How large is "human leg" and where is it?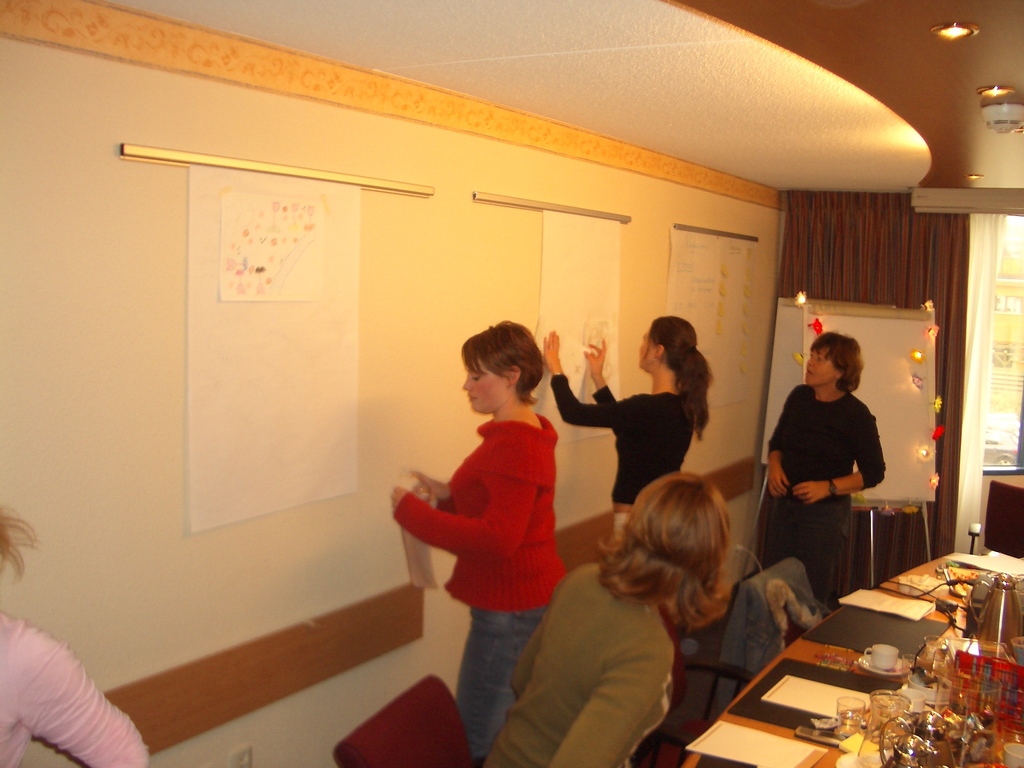
Bounding box: 459, 596, 549, 742.
